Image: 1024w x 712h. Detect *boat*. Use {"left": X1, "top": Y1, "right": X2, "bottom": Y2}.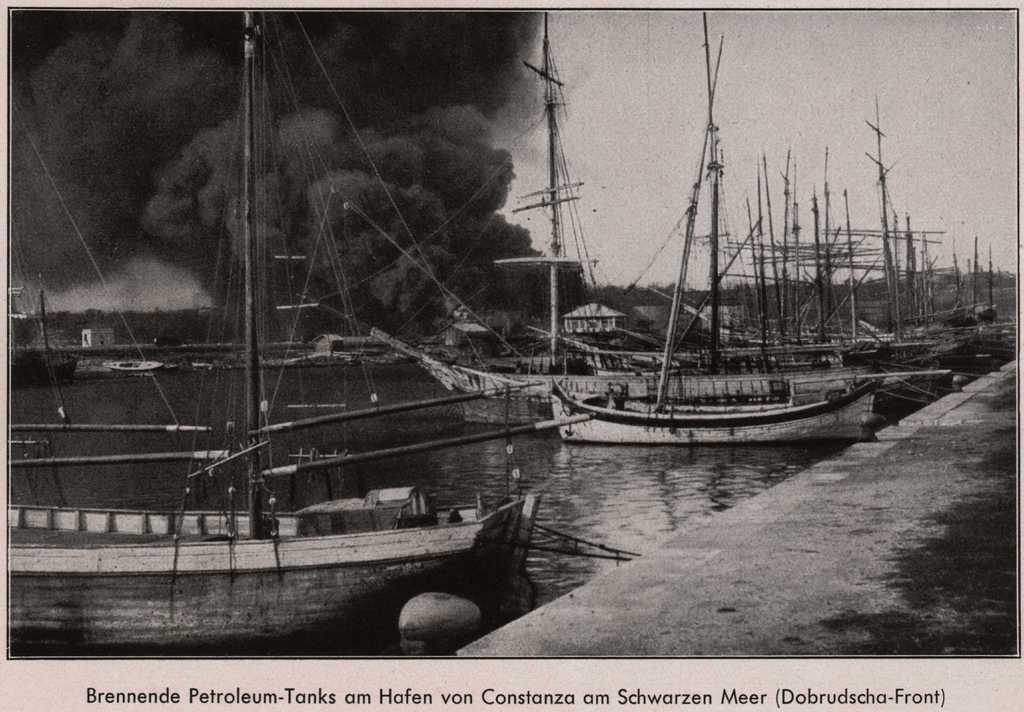
{"left": 546, "top": 8, "right": 878, "bottom": 448}.
